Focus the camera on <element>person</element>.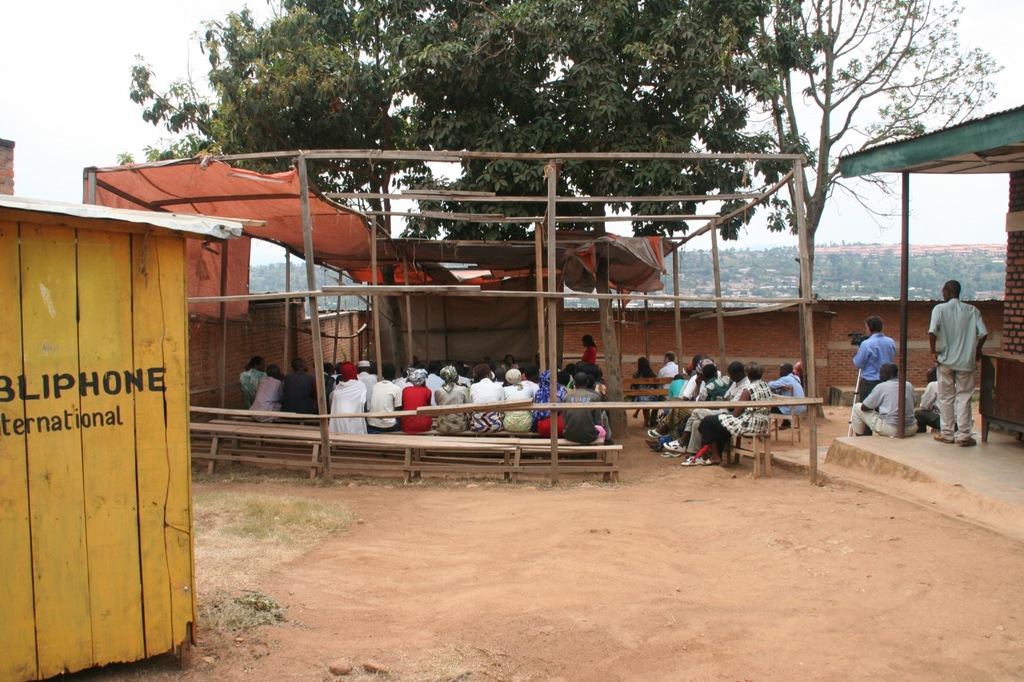
Focus region: Rect(854, 313, 897, 436).
